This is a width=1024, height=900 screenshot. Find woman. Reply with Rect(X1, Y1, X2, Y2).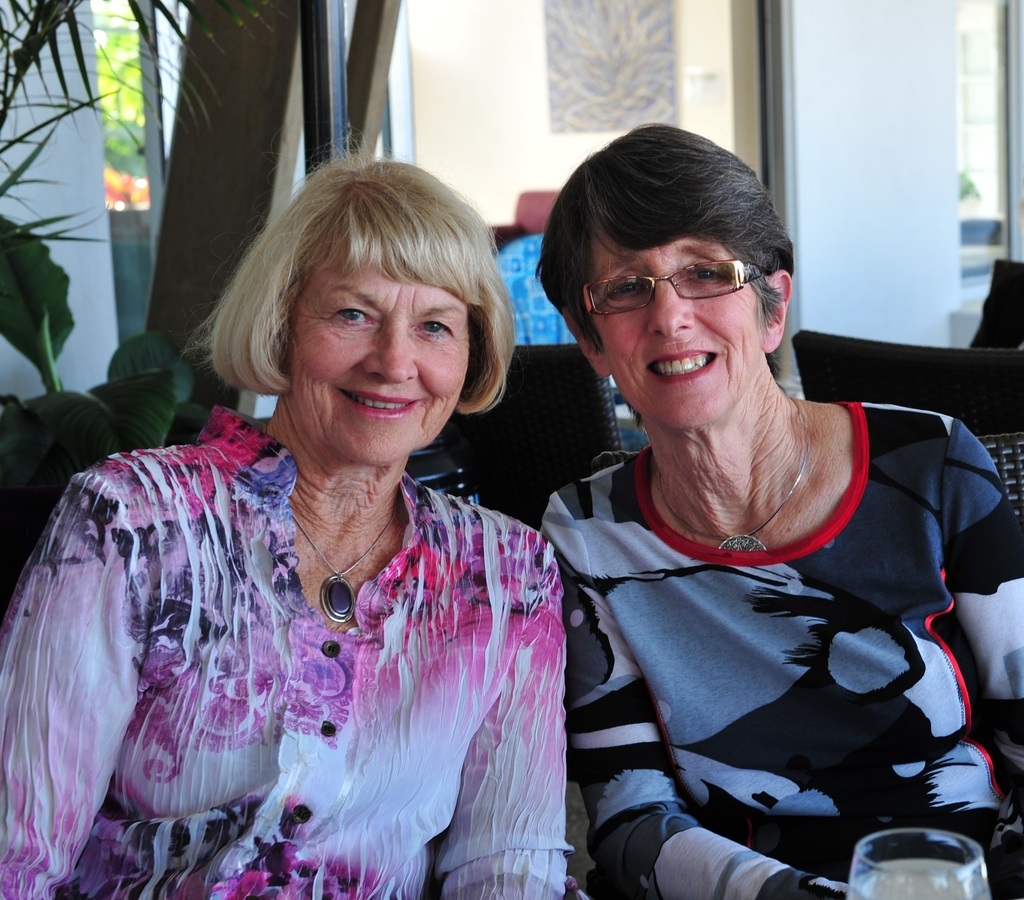
Rect(26, 156, 593, 892).
